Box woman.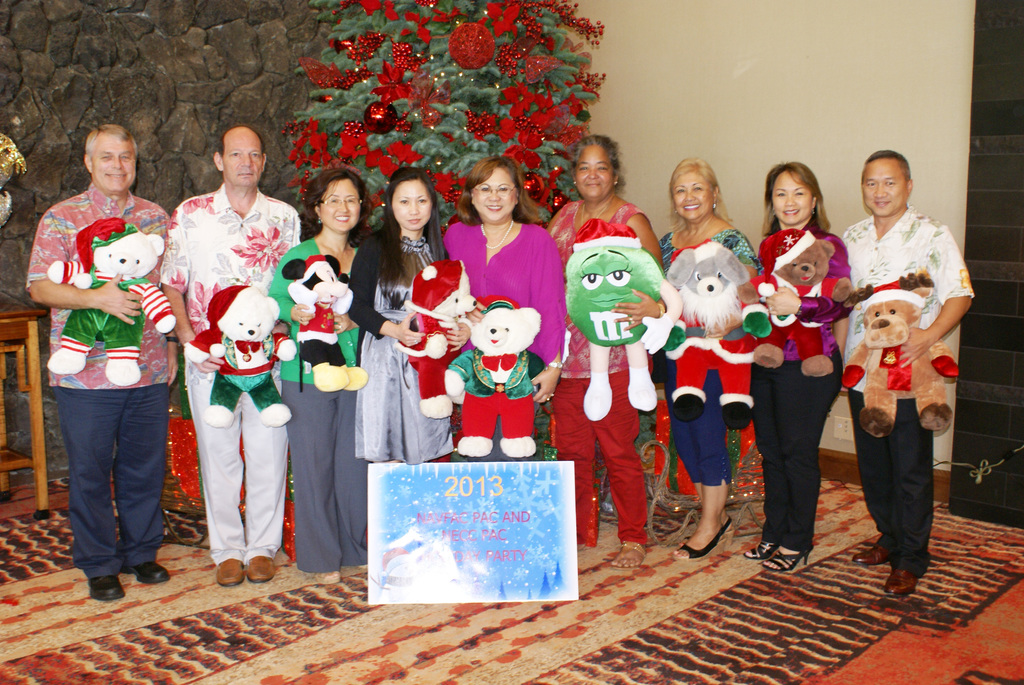
751 152 868 584.
